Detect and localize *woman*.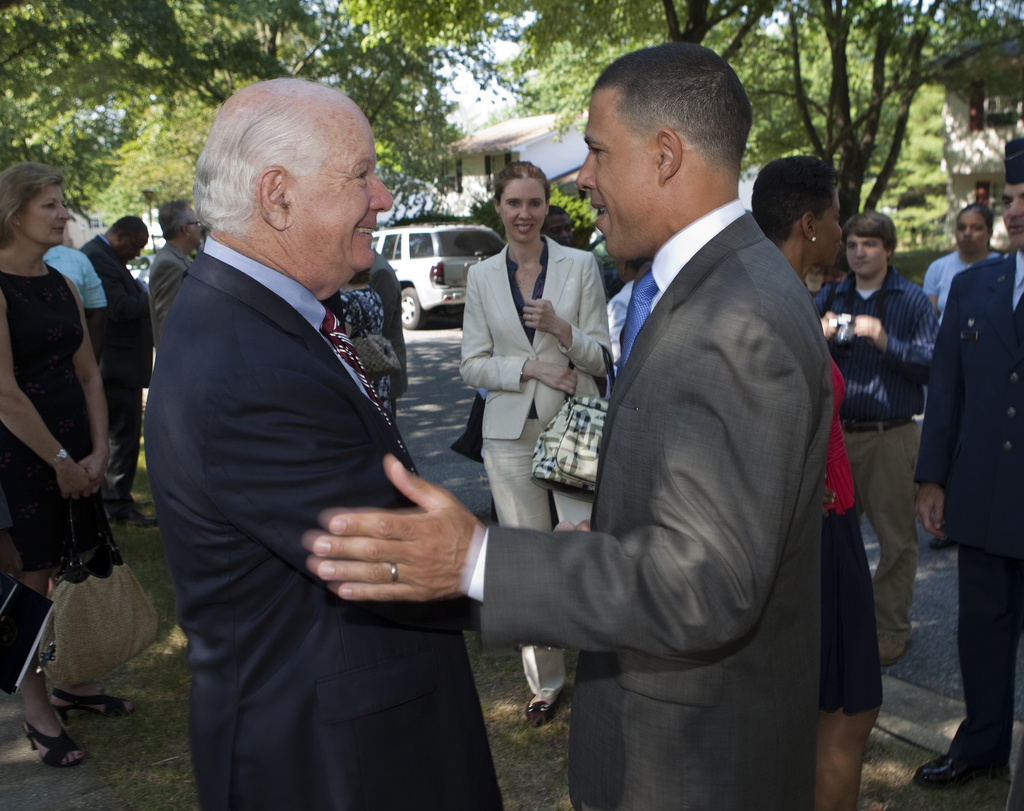
Localized at box(922, 203, 1000, 550).
